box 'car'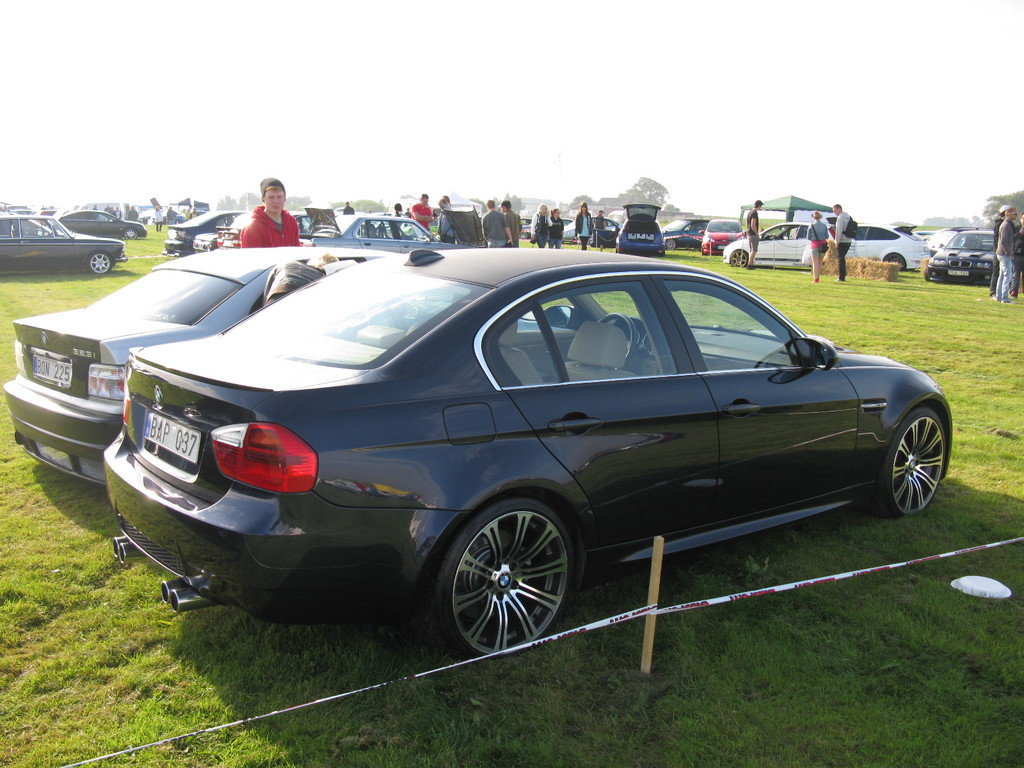
0,212,119,278
